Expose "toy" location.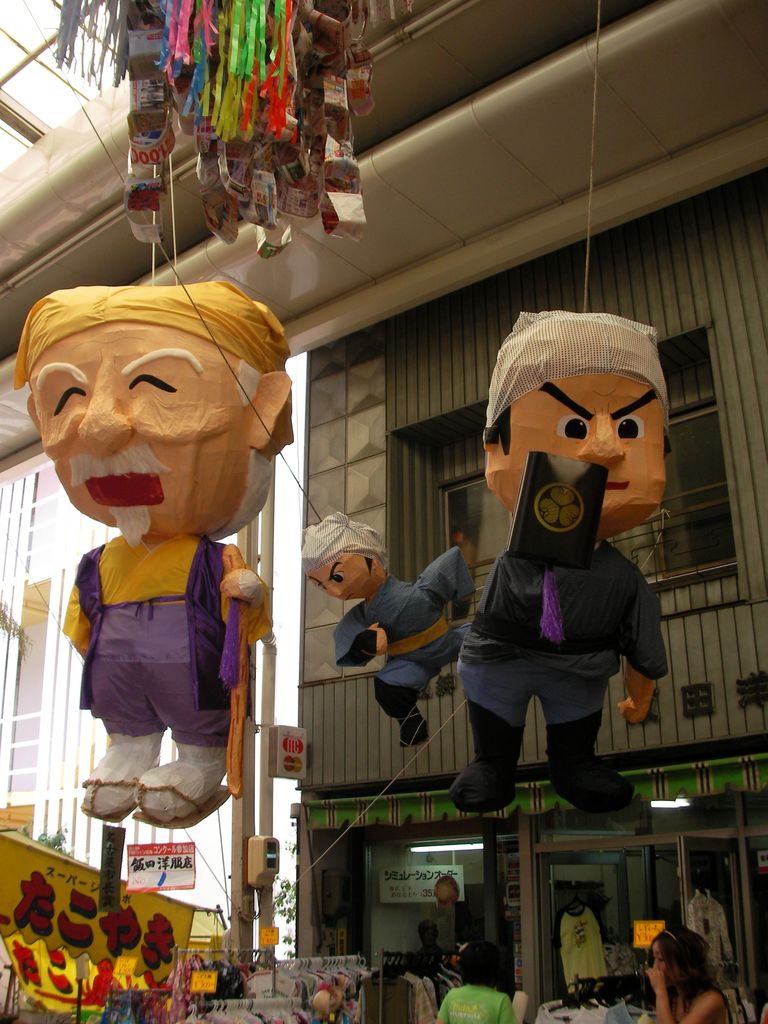
Exposed at BBox(9, 282, 296, 835).
